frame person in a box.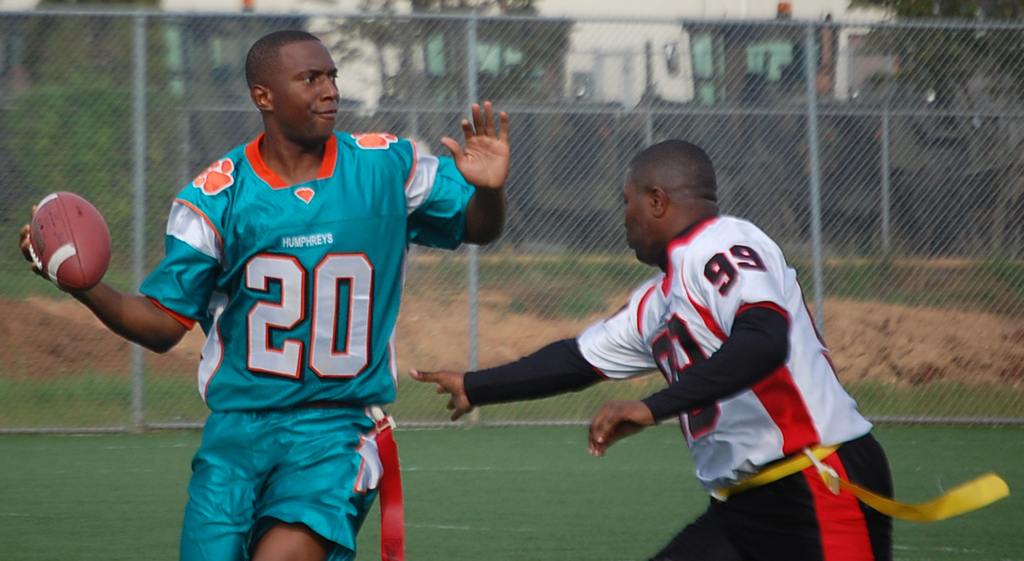
<bbox>20, 31, 504, 560</bbox>.
